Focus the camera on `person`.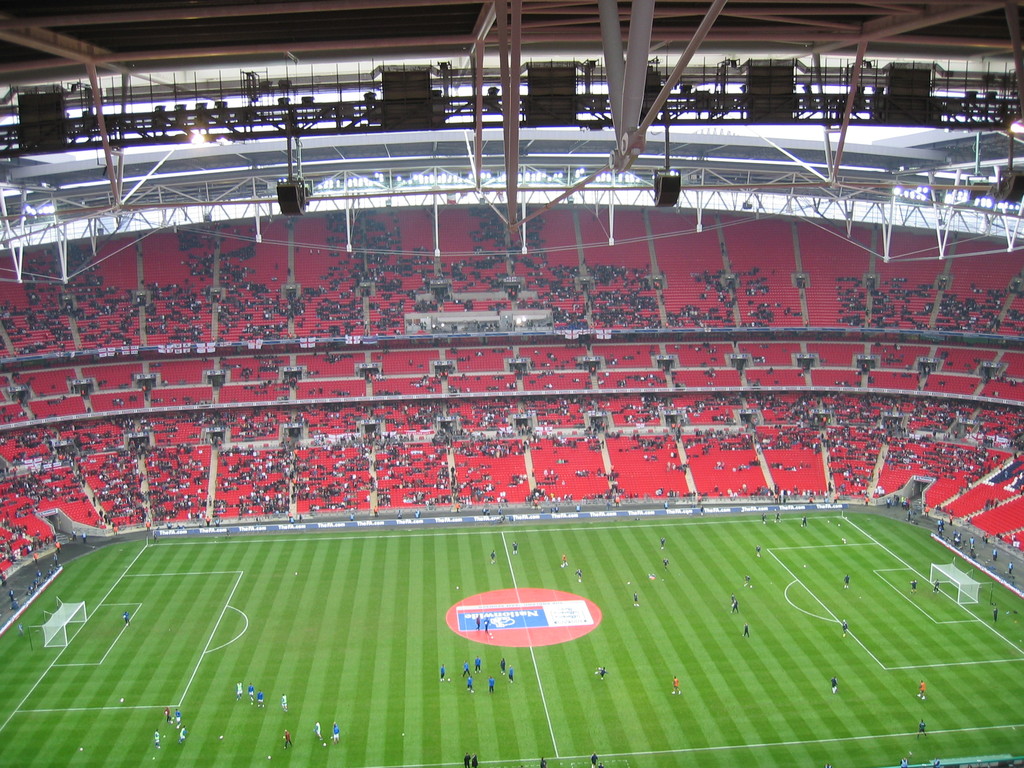
Focus region: 462:662:472:676.
